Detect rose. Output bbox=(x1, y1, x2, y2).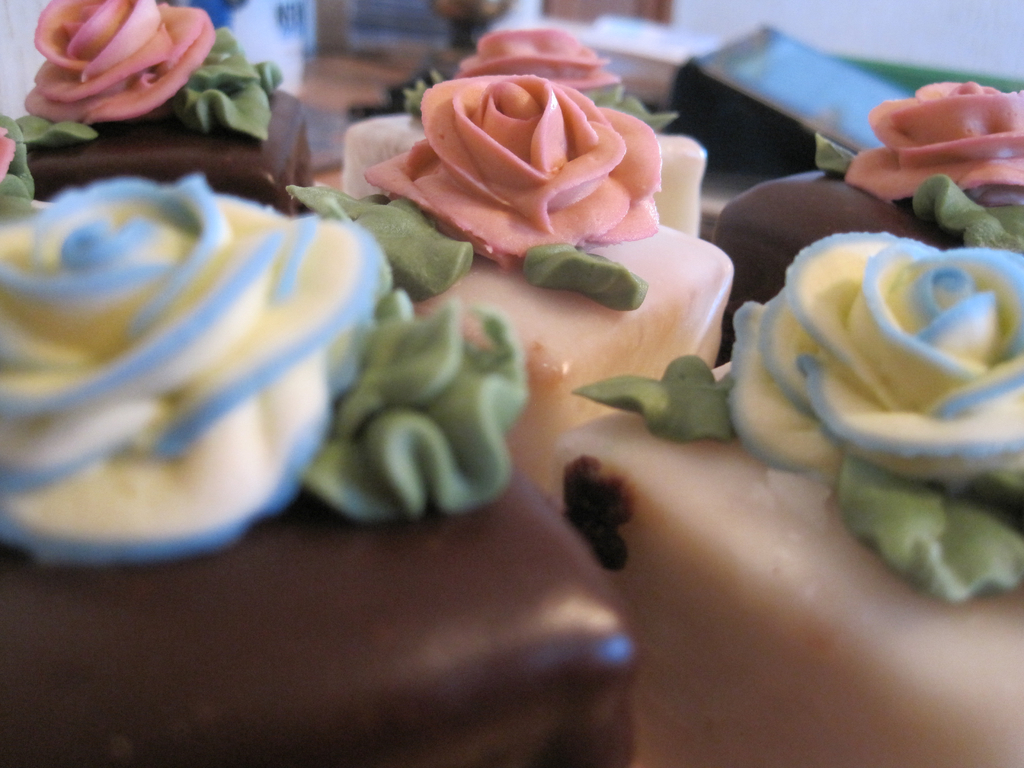
bbox=(372, 65, 671, 242).
